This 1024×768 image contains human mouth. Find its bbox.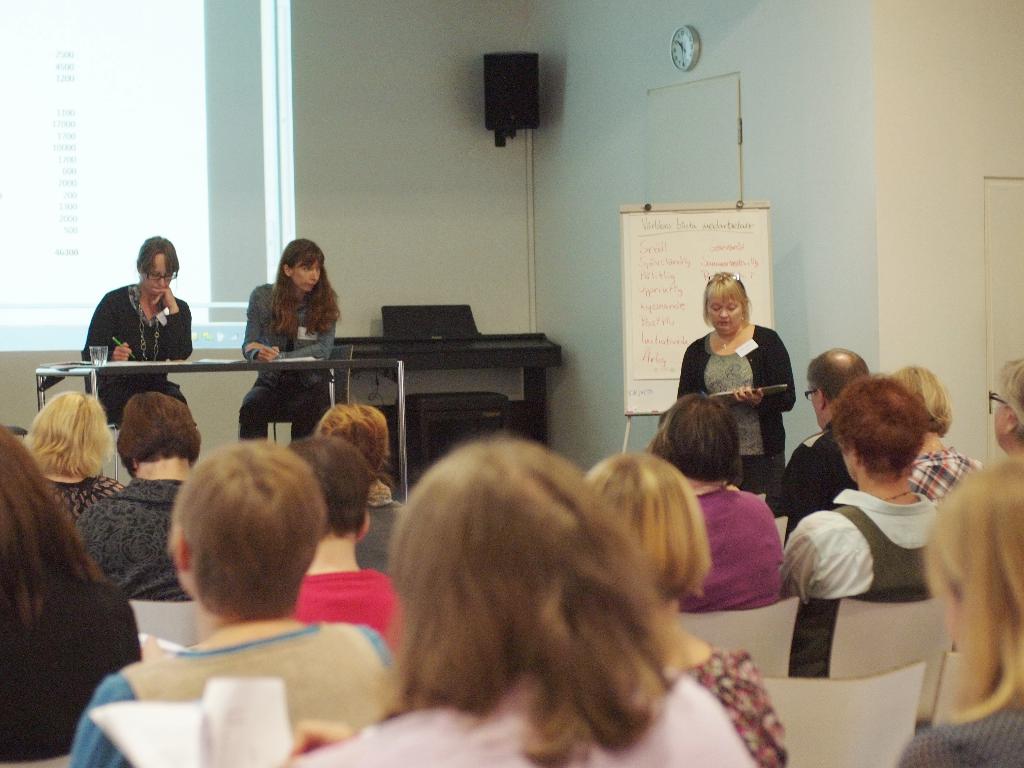
<bbox>715, 320, 732, 325</bbox>.
